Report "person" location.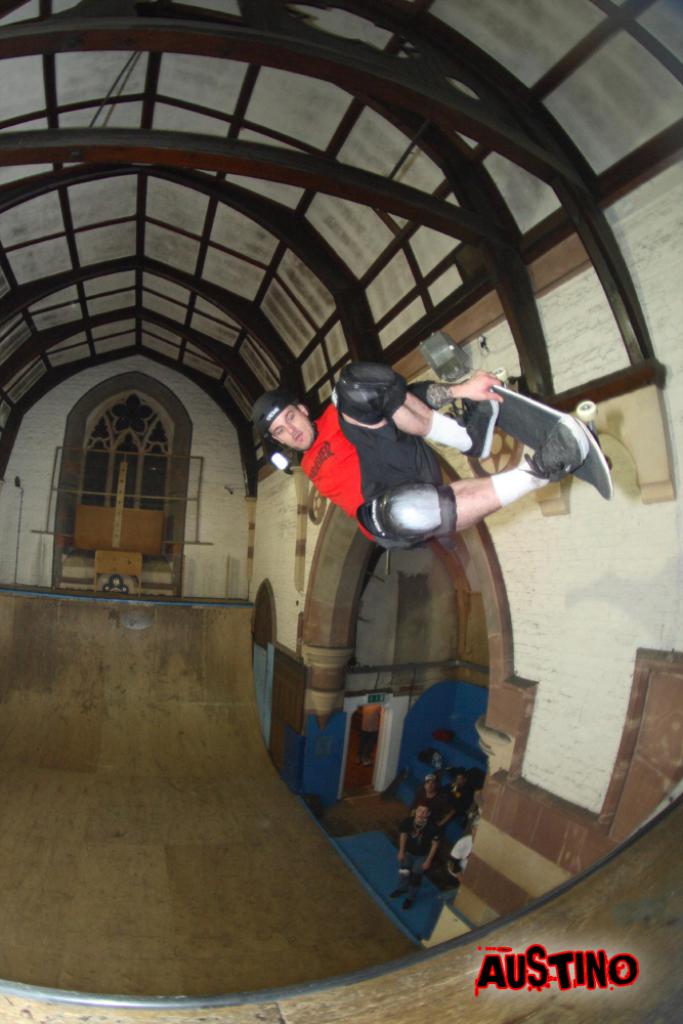
Report: x1=437, y1=815, x2=480, y2=894.
